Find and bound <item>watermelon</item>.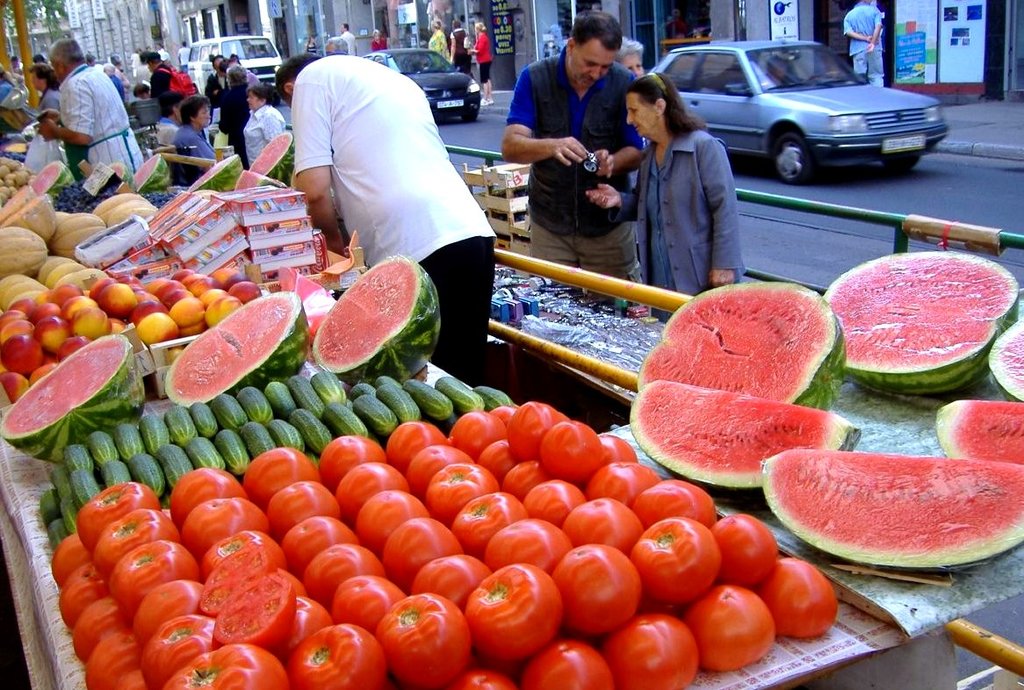
Bound: bbox(134, 155, 173, 197).
